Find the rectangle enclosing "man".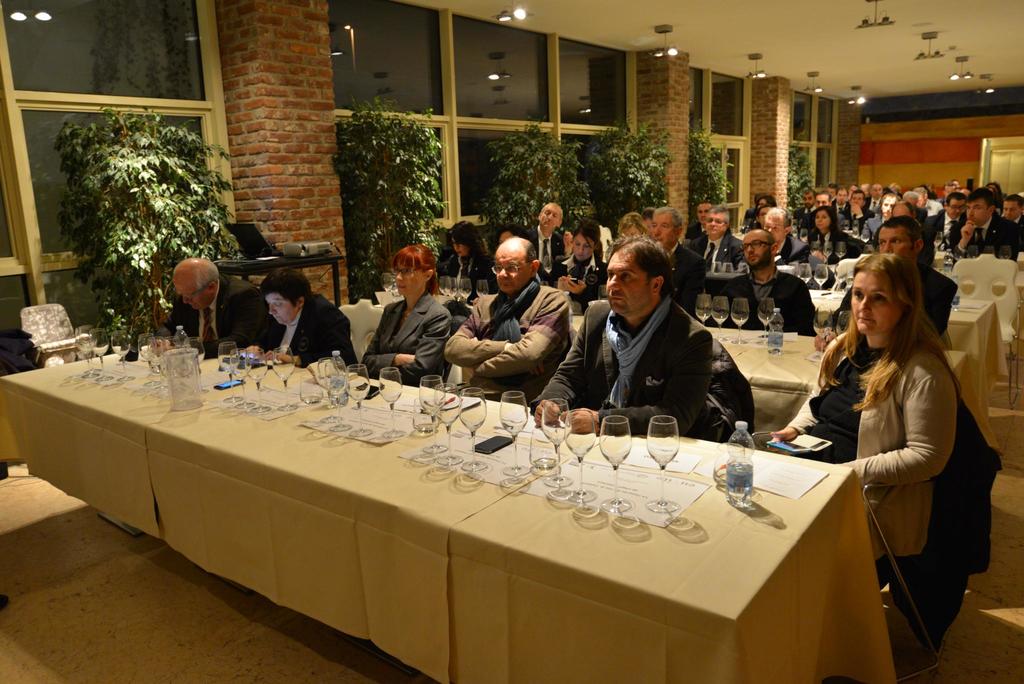
crop(863, 192, 897, 234).
